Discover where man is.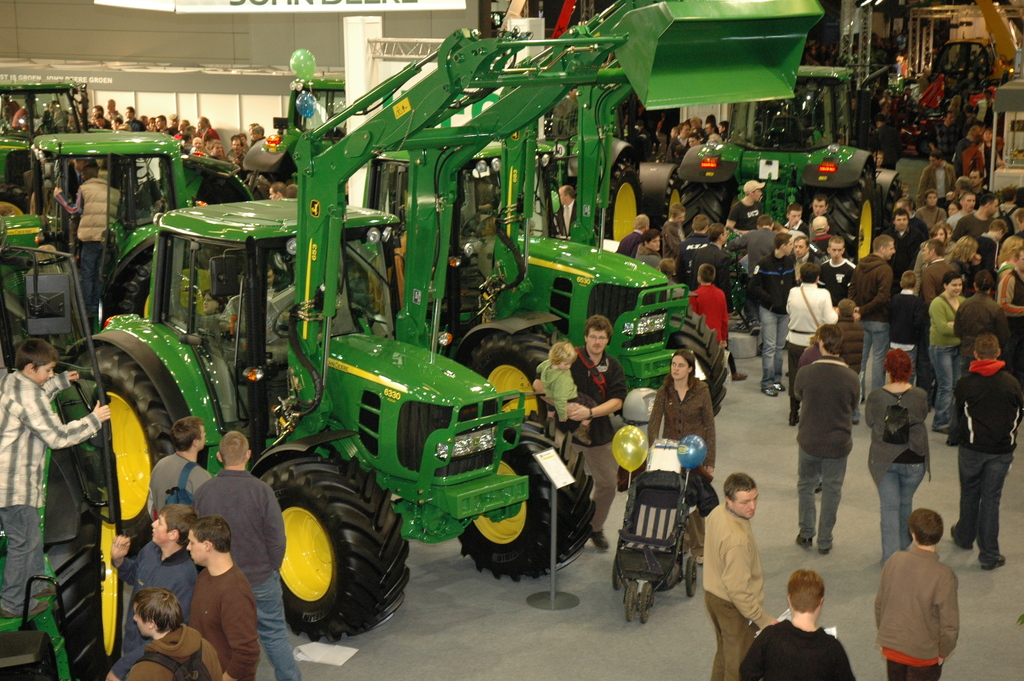
Discovered at bbox(705, 473, 780, 680).
